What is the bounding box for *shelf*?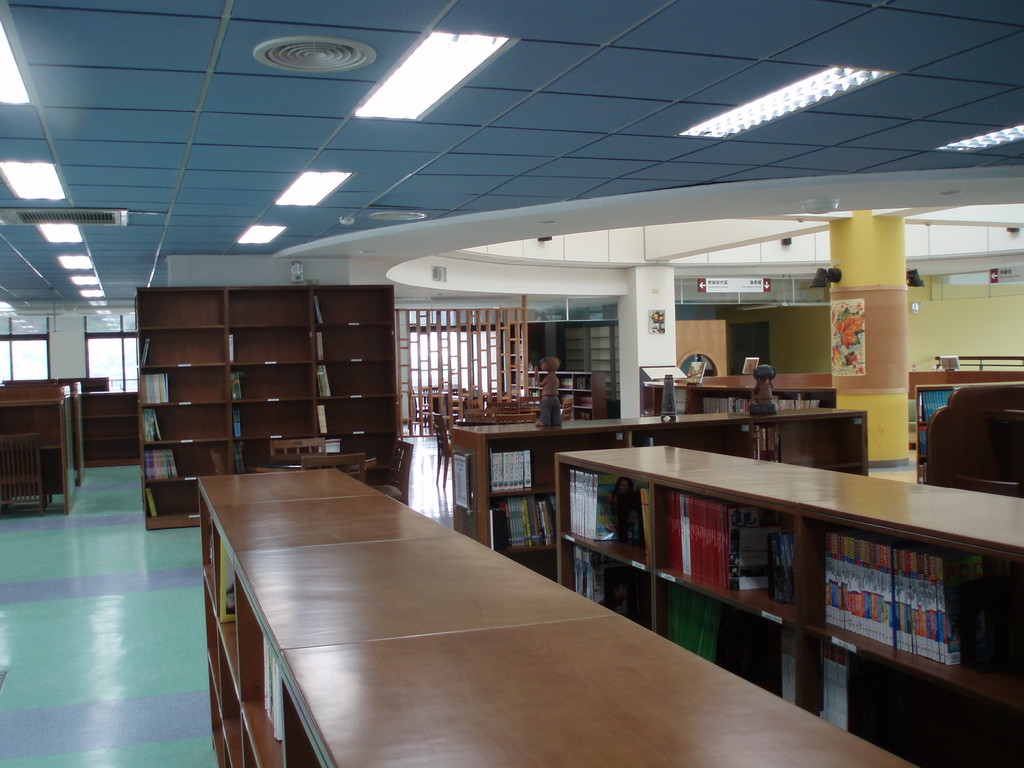
bbox=(212, 543, 241, 711).
